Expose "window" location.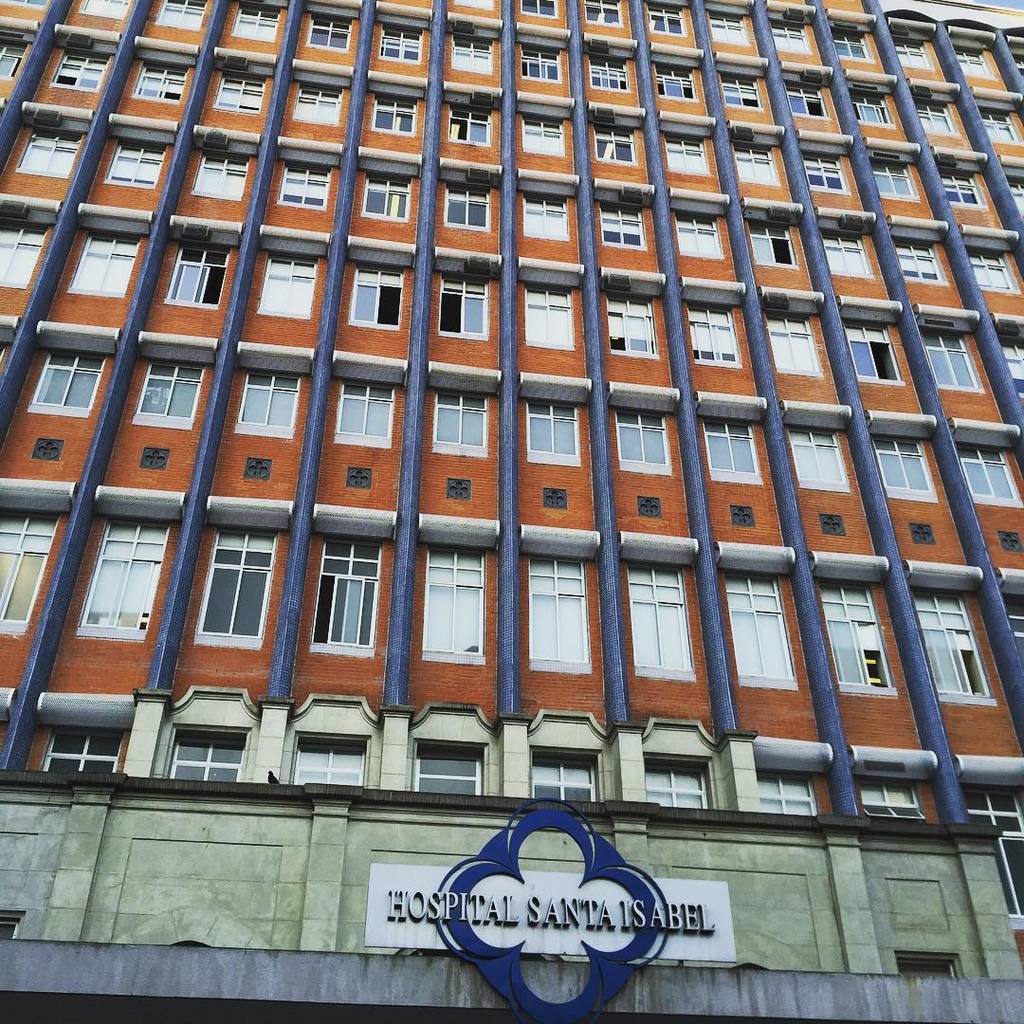
Exposed at 256, 260, 315, 313.
